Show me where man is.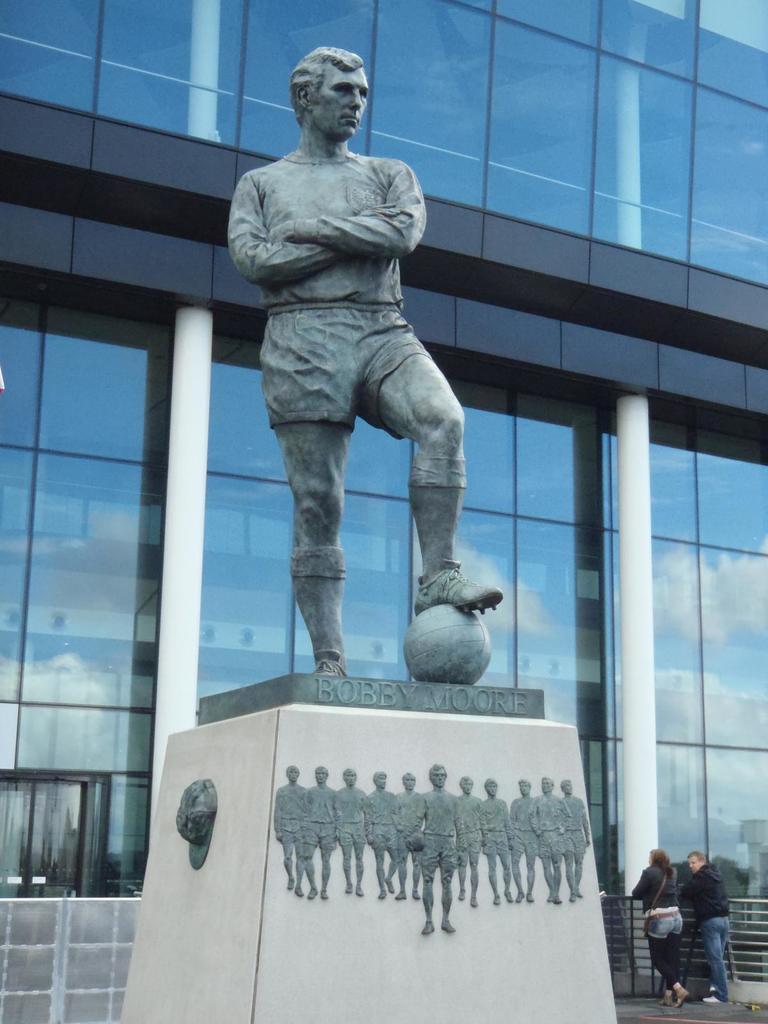
man is at box=[529, 773, 572, 904].
